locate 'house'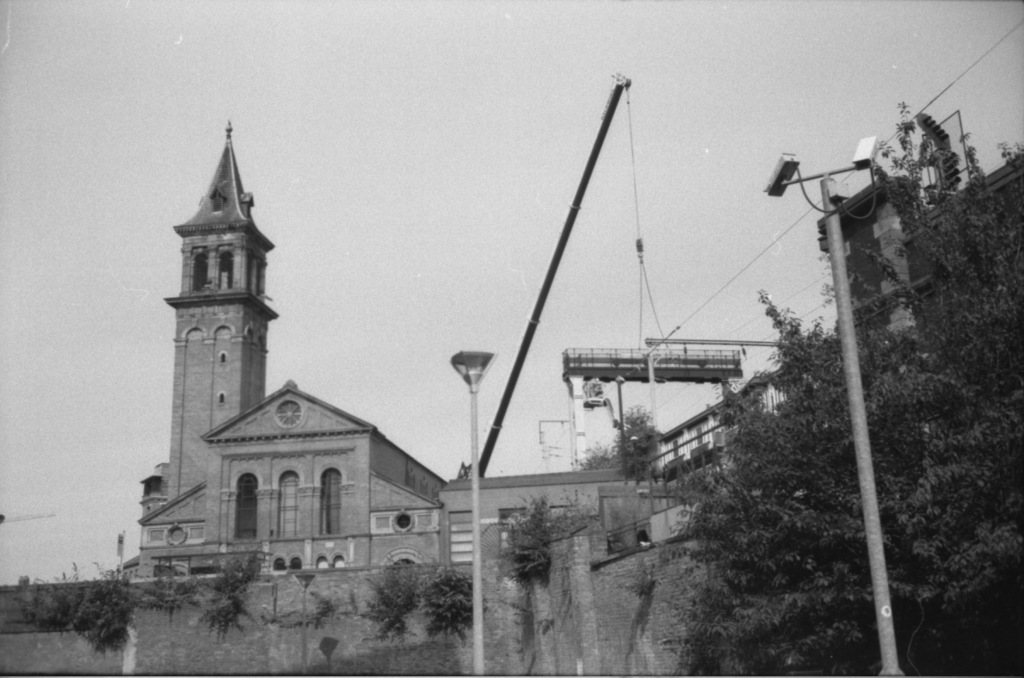
x1=657, y1=372, x2=814, y2=609
